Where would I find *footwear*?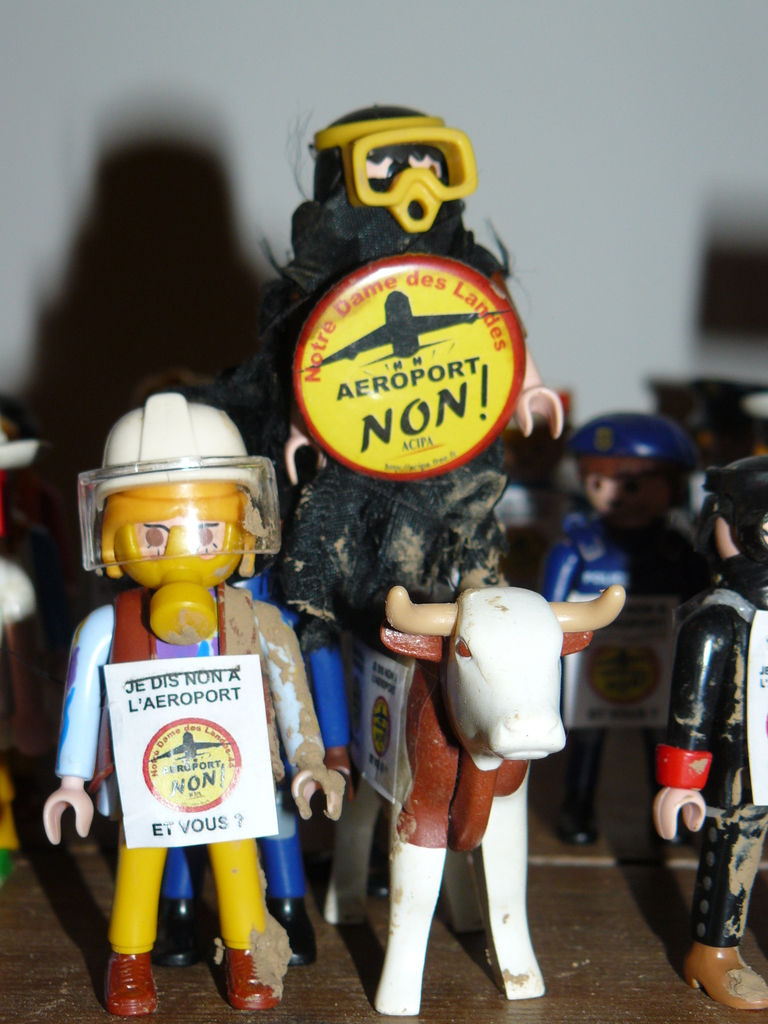
At 261,900,317,972.
